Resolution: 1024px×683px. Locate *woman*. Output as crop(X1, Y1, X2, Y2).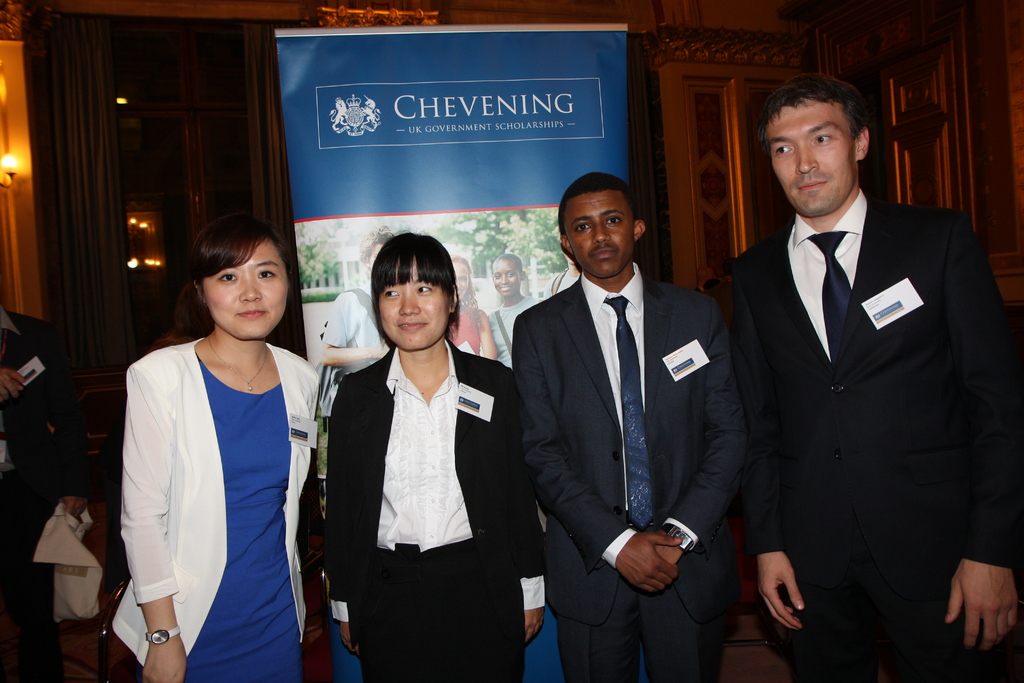
crop(106, 214, 324, 682).
